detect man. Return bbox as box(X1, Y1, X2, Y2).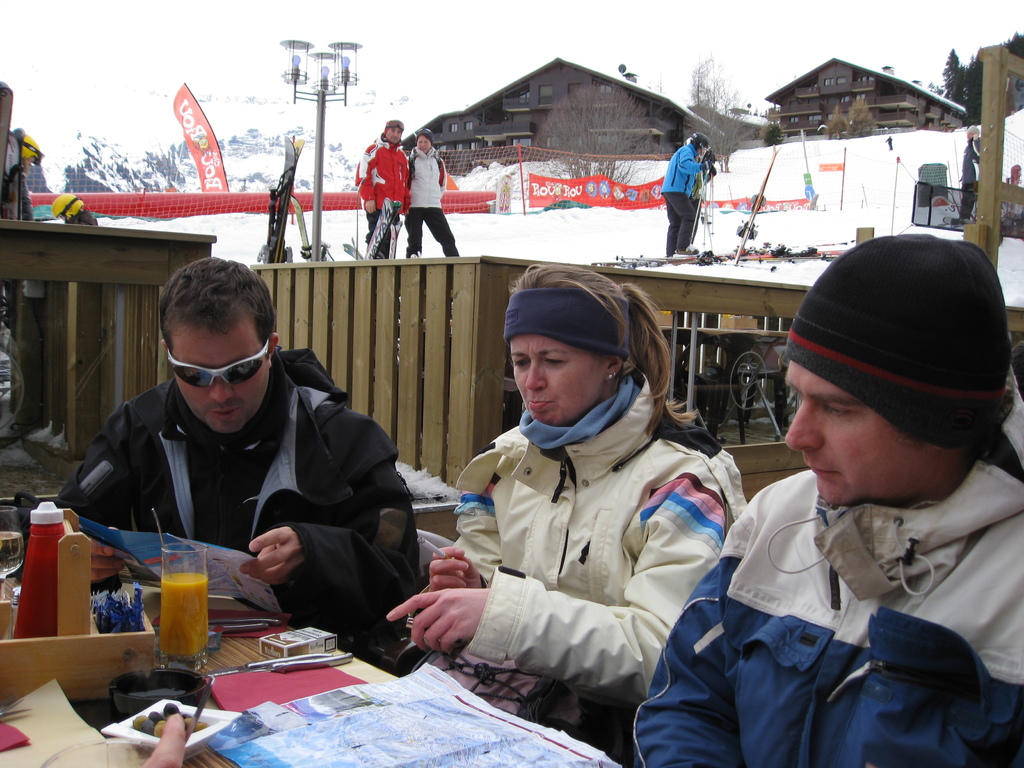
box(55, 257, 423, 653).
